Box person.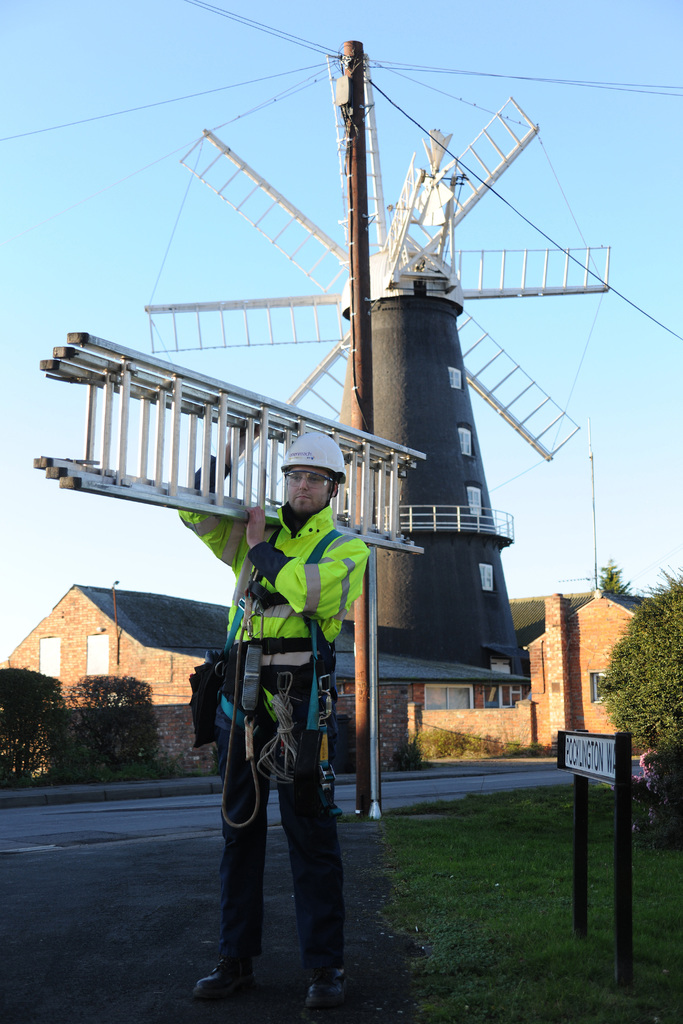
(172,417,375,1012).
